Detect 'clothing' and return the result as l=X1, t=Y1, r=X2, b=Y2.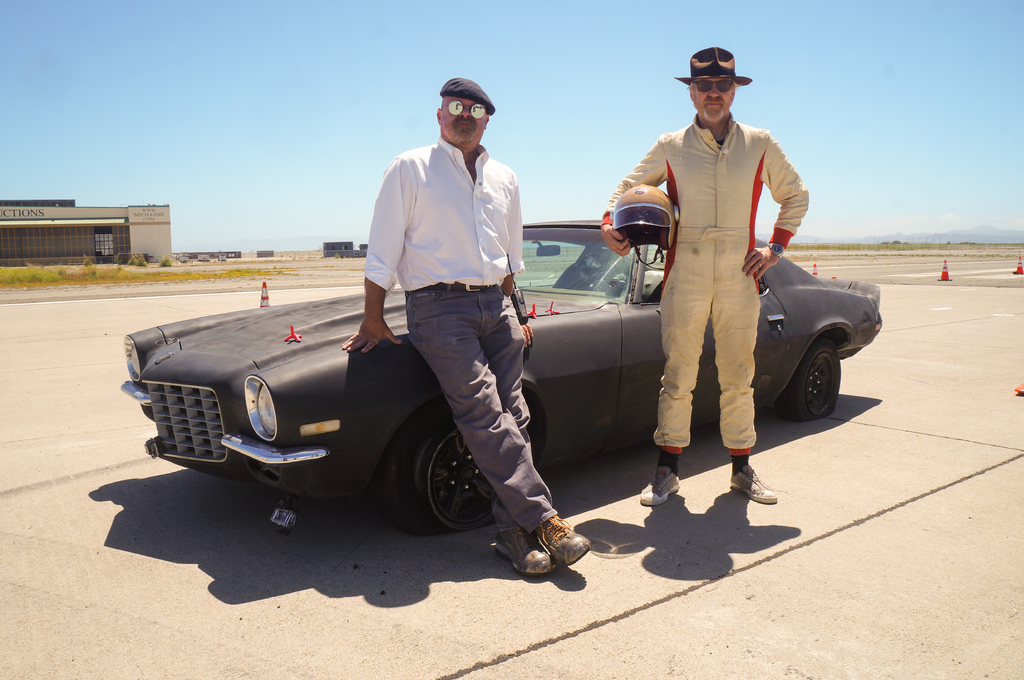
l=602, t=113, r=811, b=459.
